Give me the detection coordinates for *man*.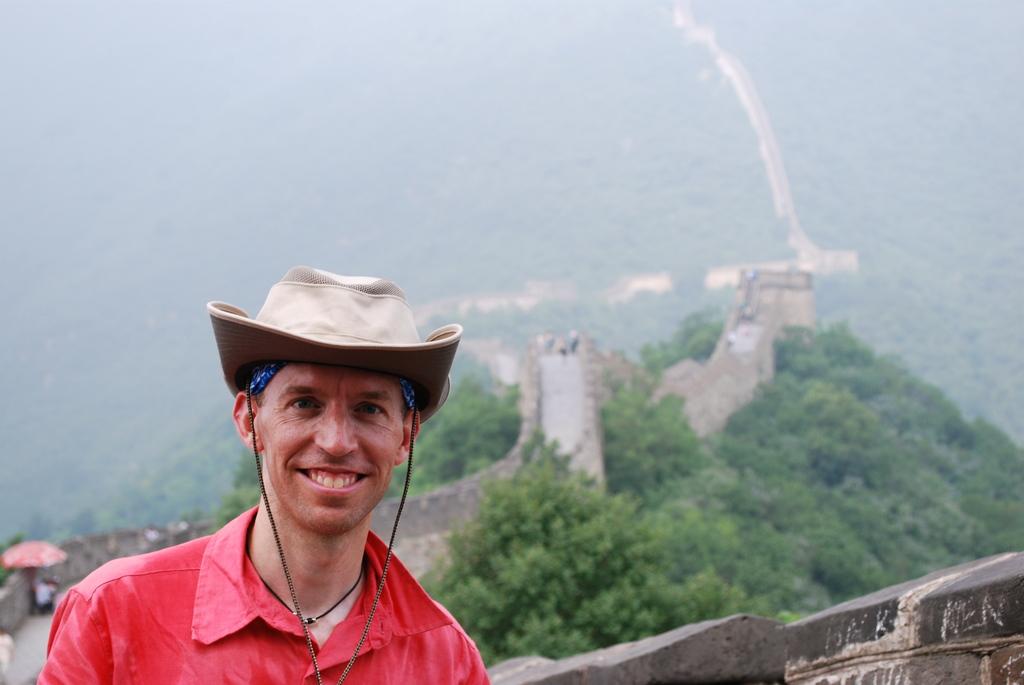
select_region(54, 247, 552, 684).
